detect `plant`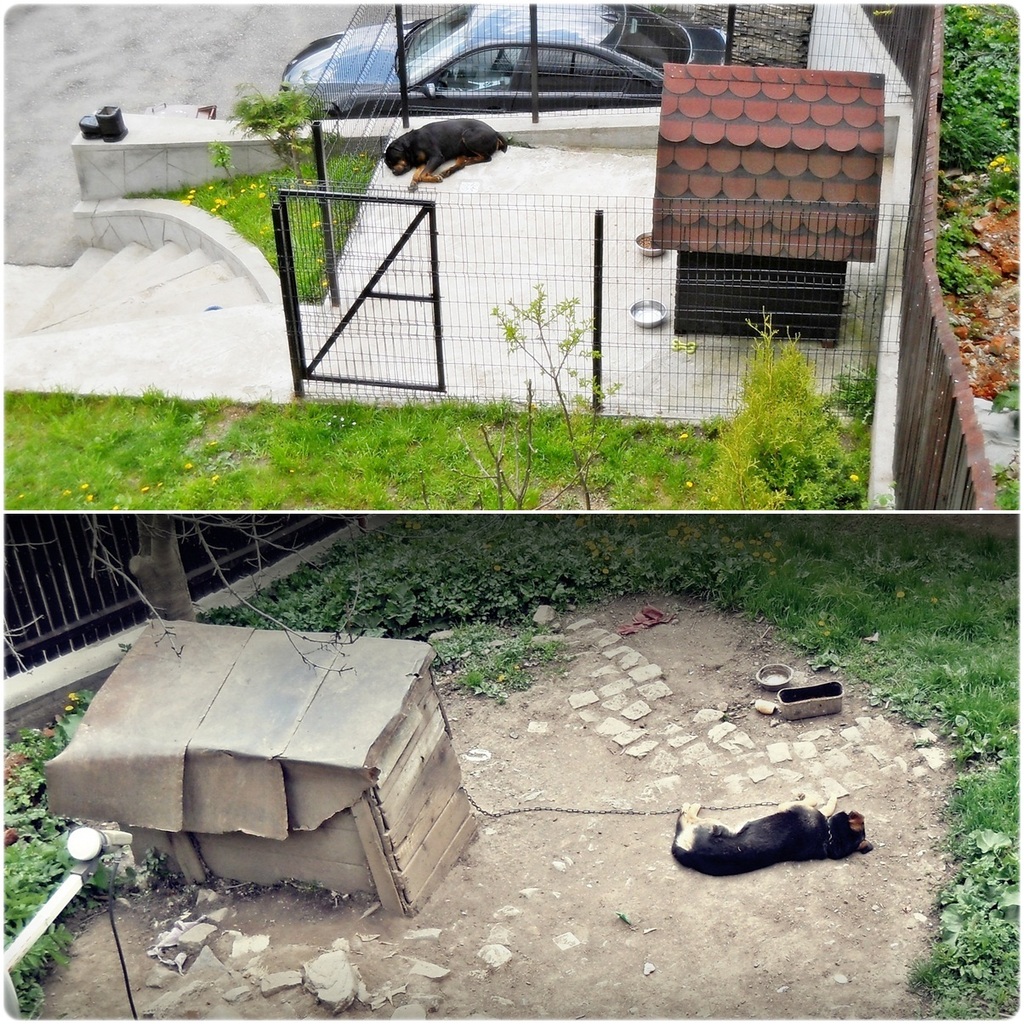
{"x1": 976, "y1": 374, "x2": 1021, "y2": 429}
